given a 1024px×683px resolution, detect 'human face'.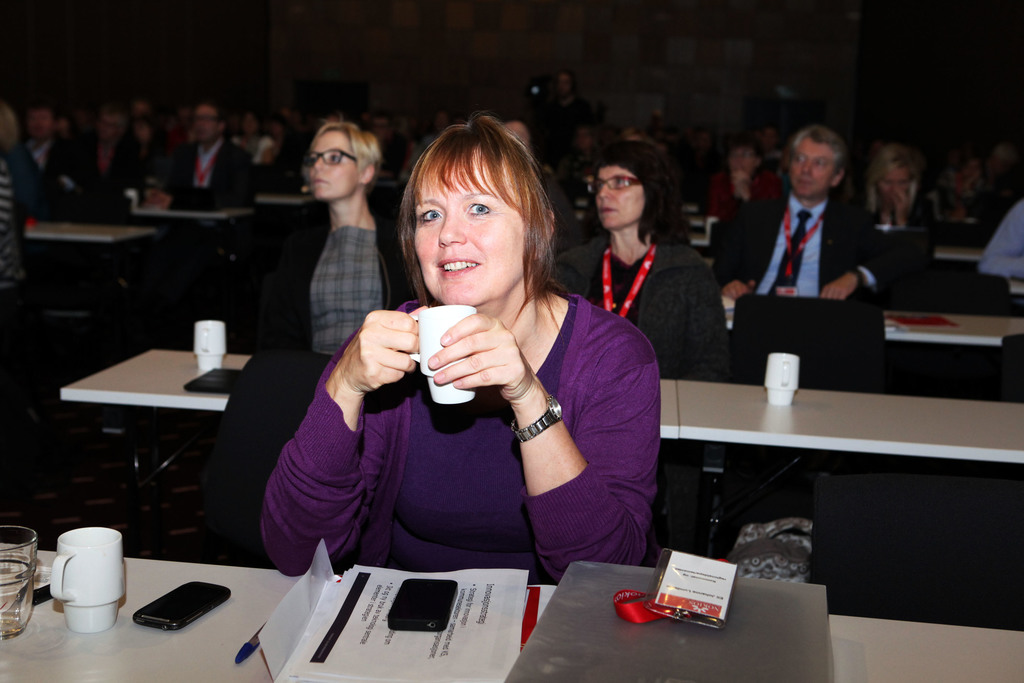
x1=29, y1=108, x2=52, y2=141.
